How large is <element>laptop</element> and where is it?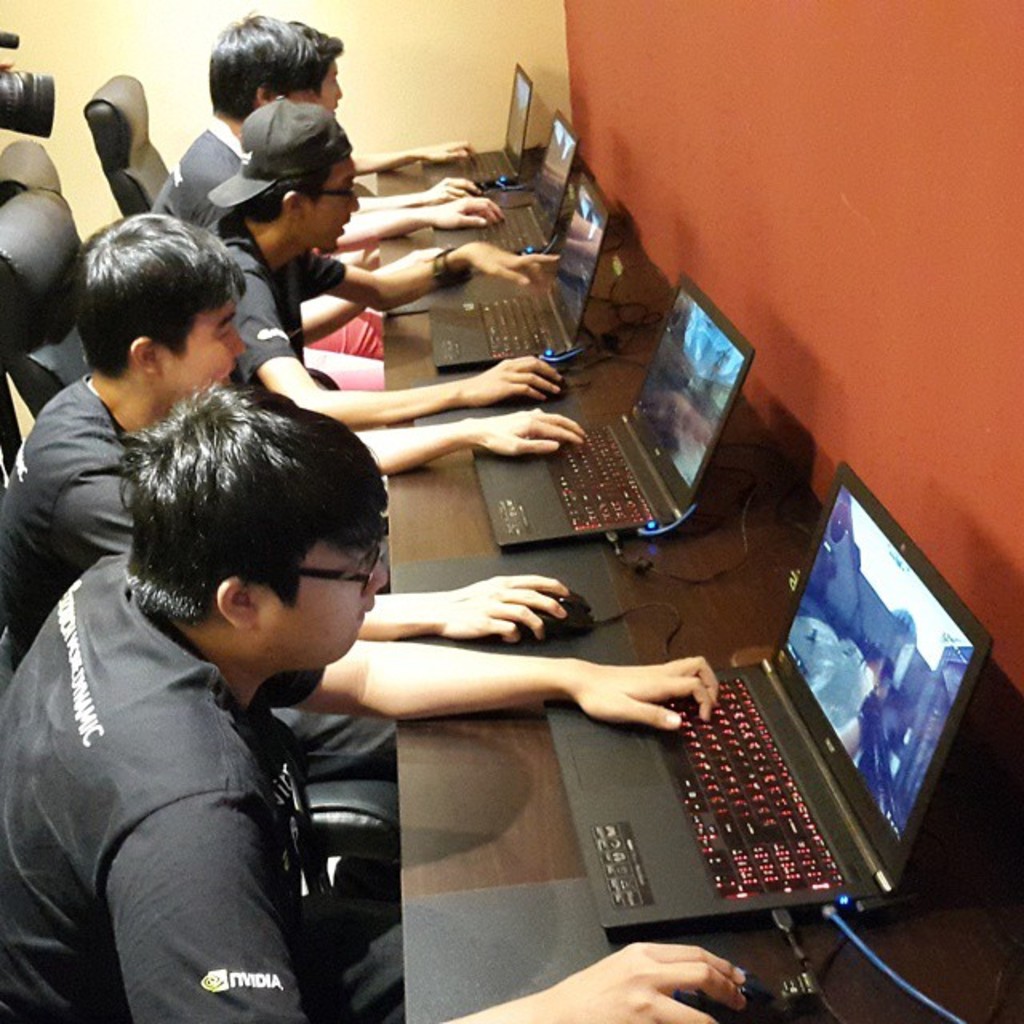
Bounding box: 558 450 990 976.
